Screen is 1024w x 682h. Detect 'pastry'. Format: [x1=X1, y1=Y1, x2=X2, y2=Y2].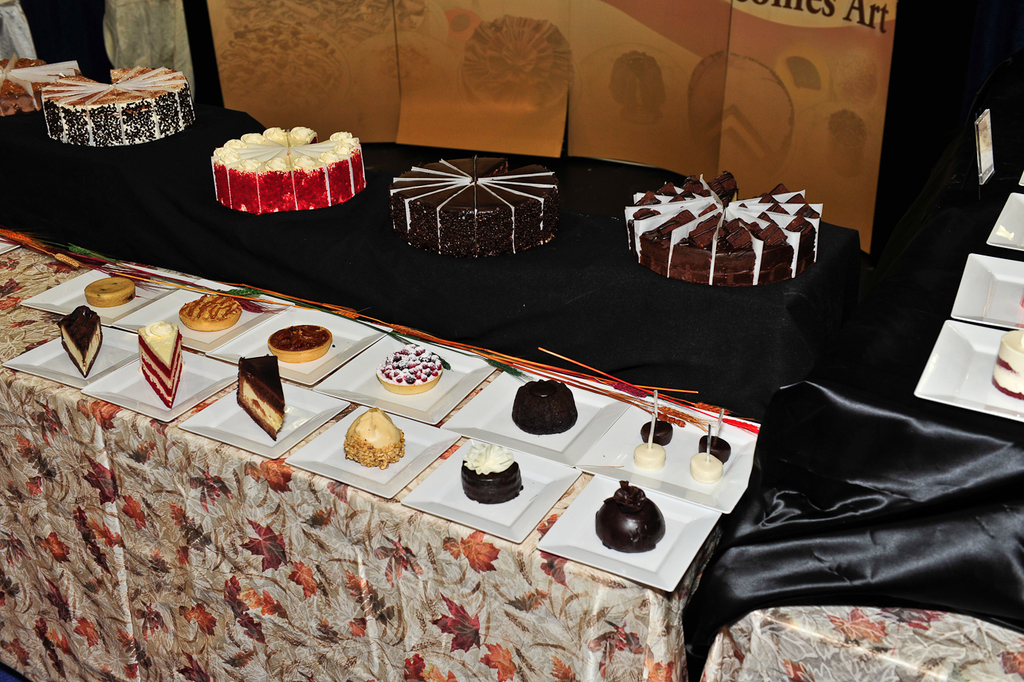
[x1=391, y1=154, x2=559, y2=257].
